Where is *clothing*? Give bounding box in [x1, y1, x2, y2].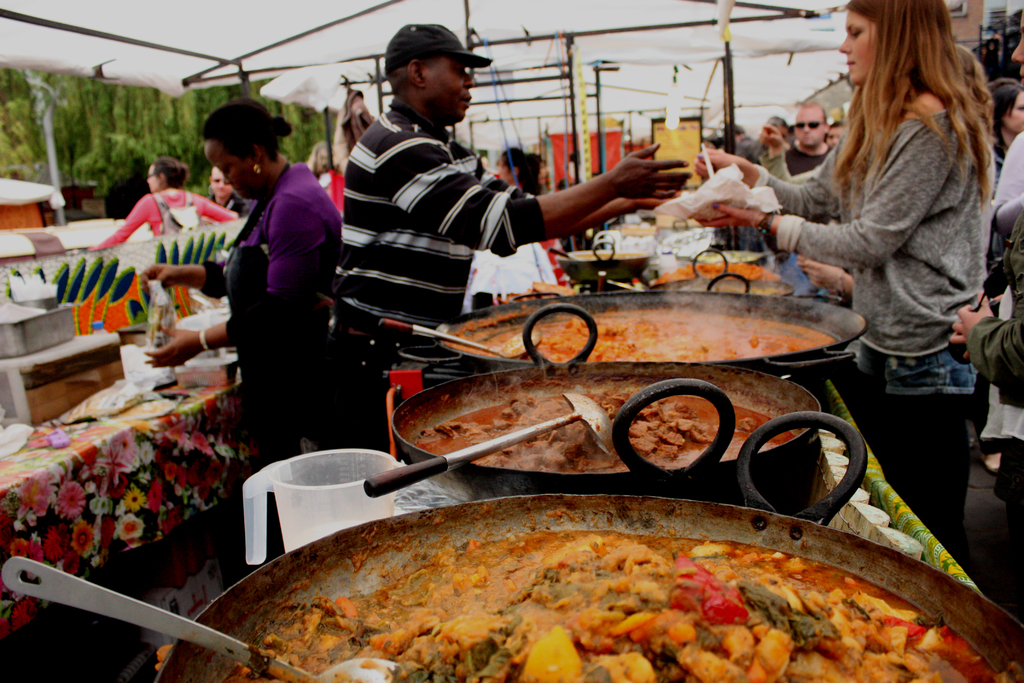
[963, 204, 1023, 590].
